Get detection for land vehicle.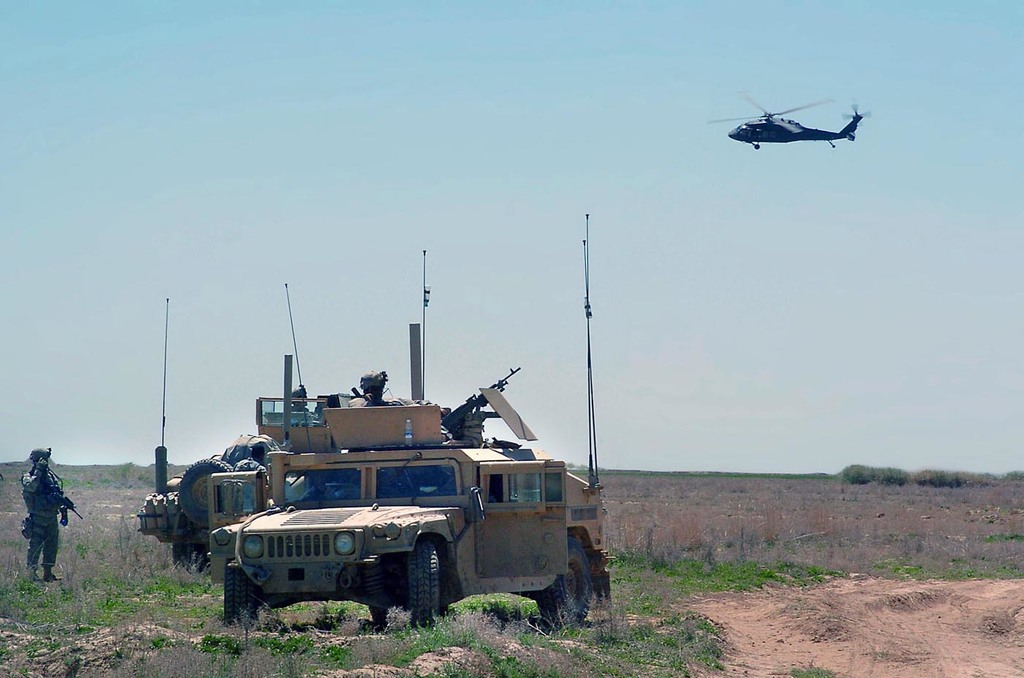
Detection: select_region(181, 373, 617, 637).
